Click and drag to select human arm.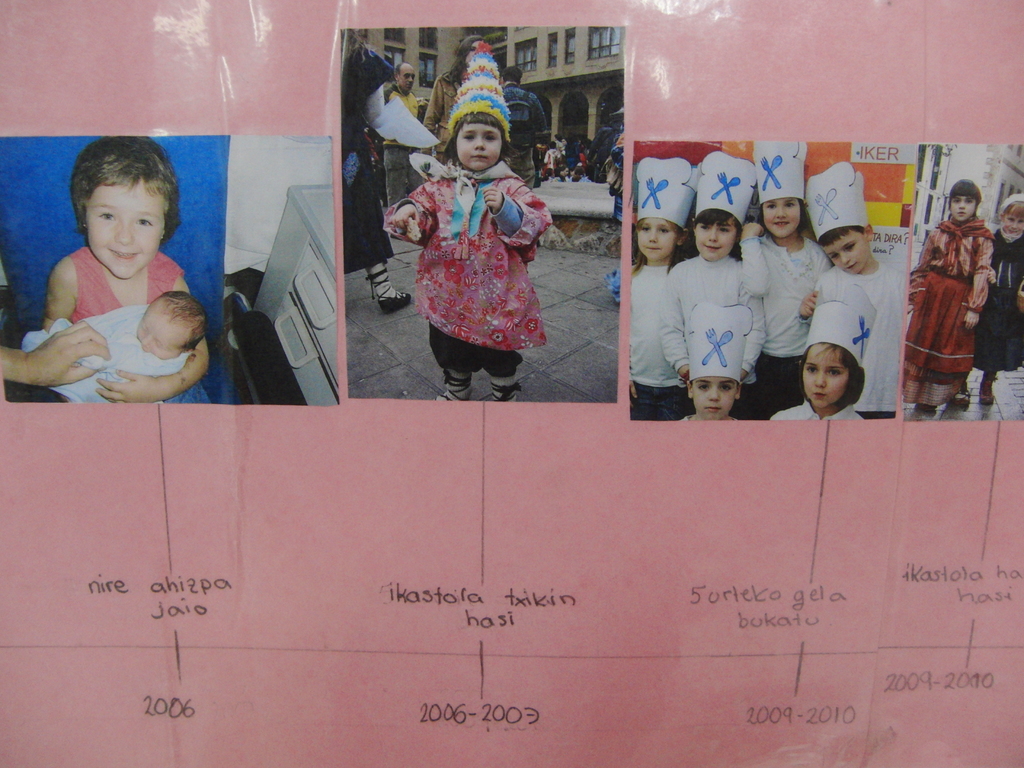
Selection: BBox(389, 189, 433, 241).
